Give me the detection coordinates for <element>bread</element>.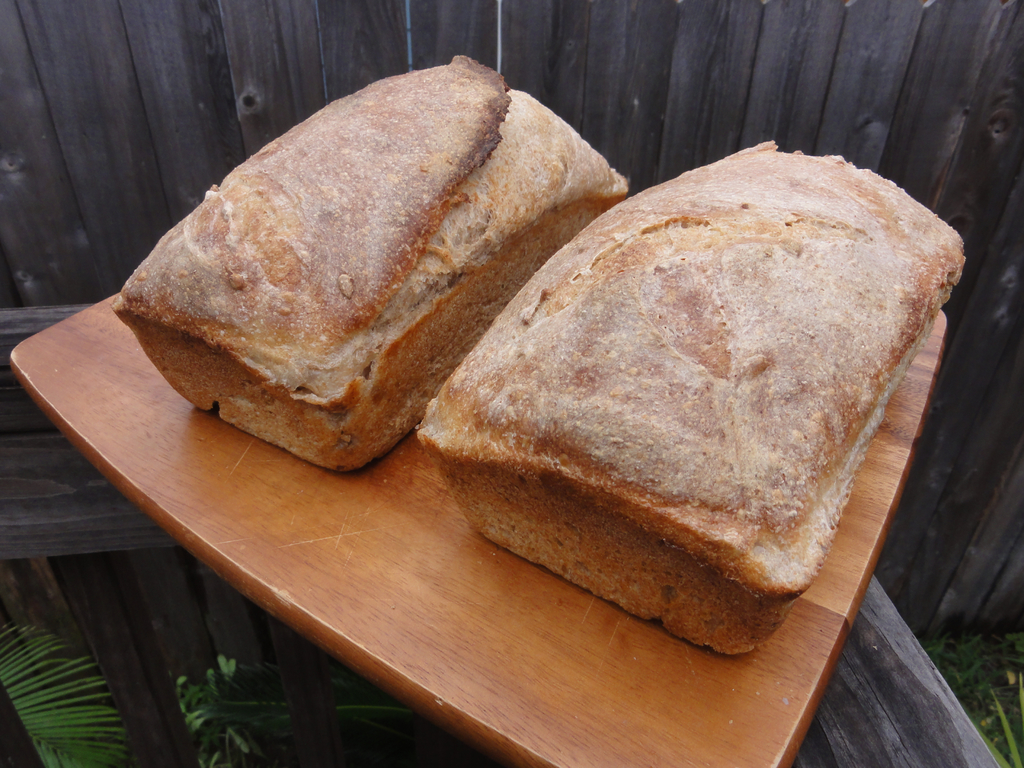
left=117, top=53, right=633, bottom=466.
